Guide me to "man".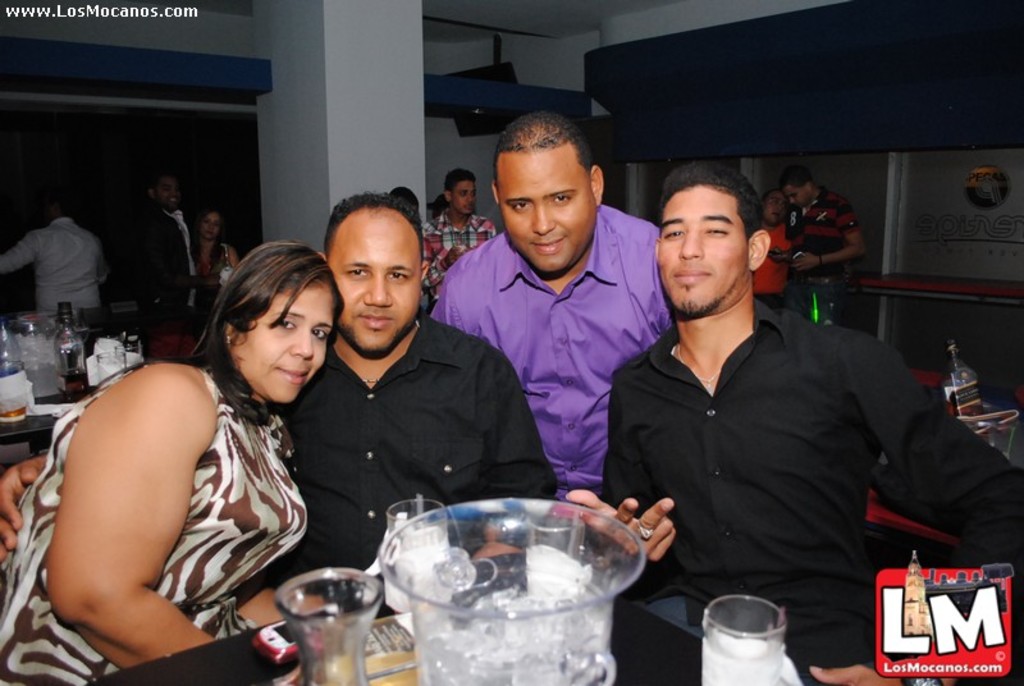
Guidance: box(0, 186, 544, 621).
